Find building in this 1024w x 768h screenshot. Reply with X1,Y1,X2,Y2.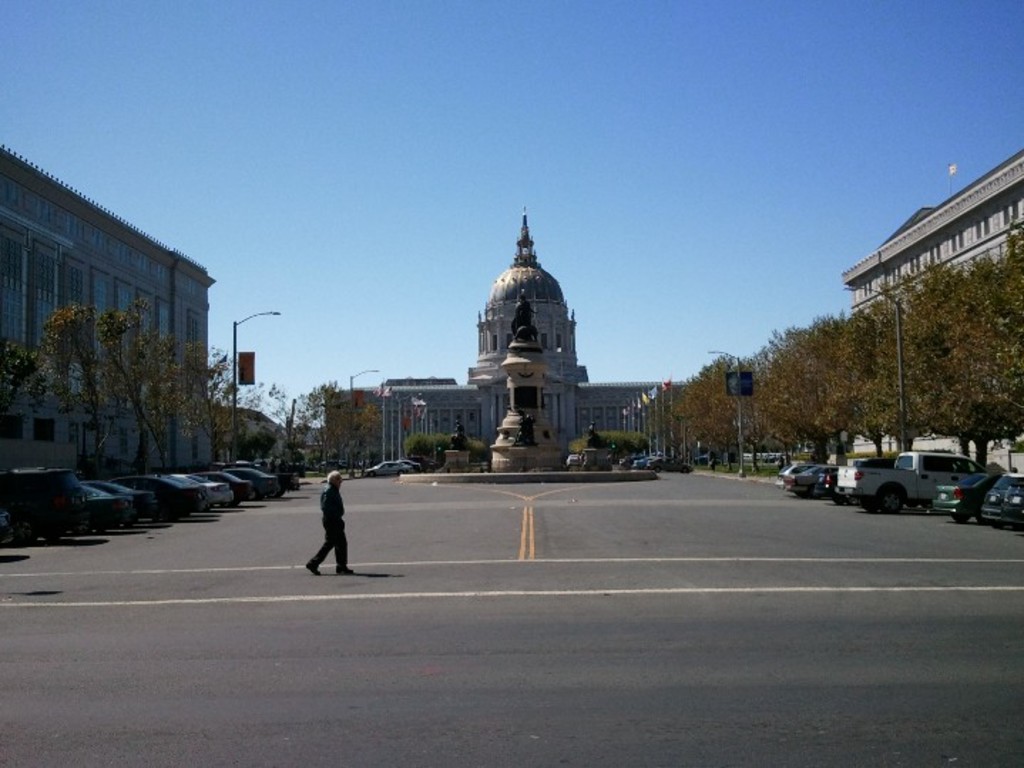
325,214,701,467.
